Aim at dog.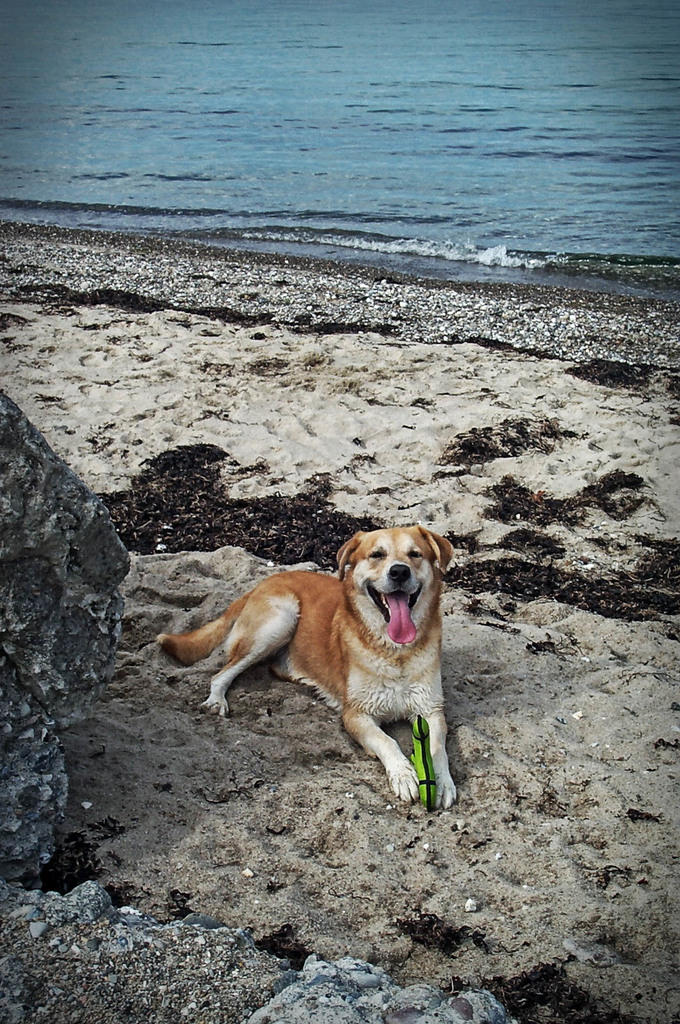
Aimed at bbox=(157, 522, 460, 811).
